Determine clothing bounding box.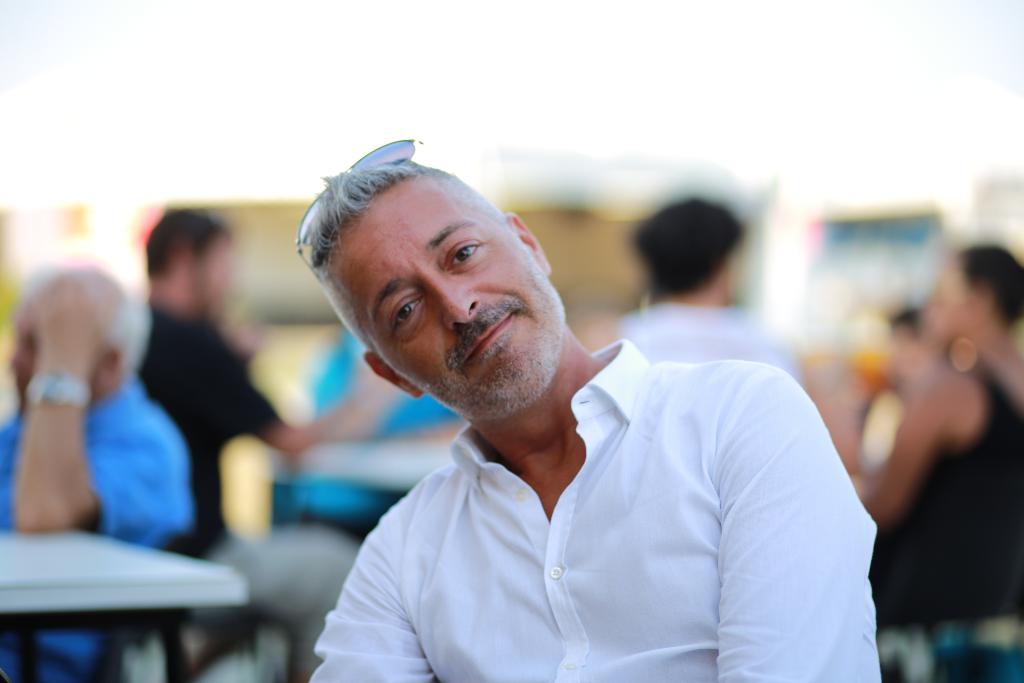
Determined: box(612, 299, 797, 374).
